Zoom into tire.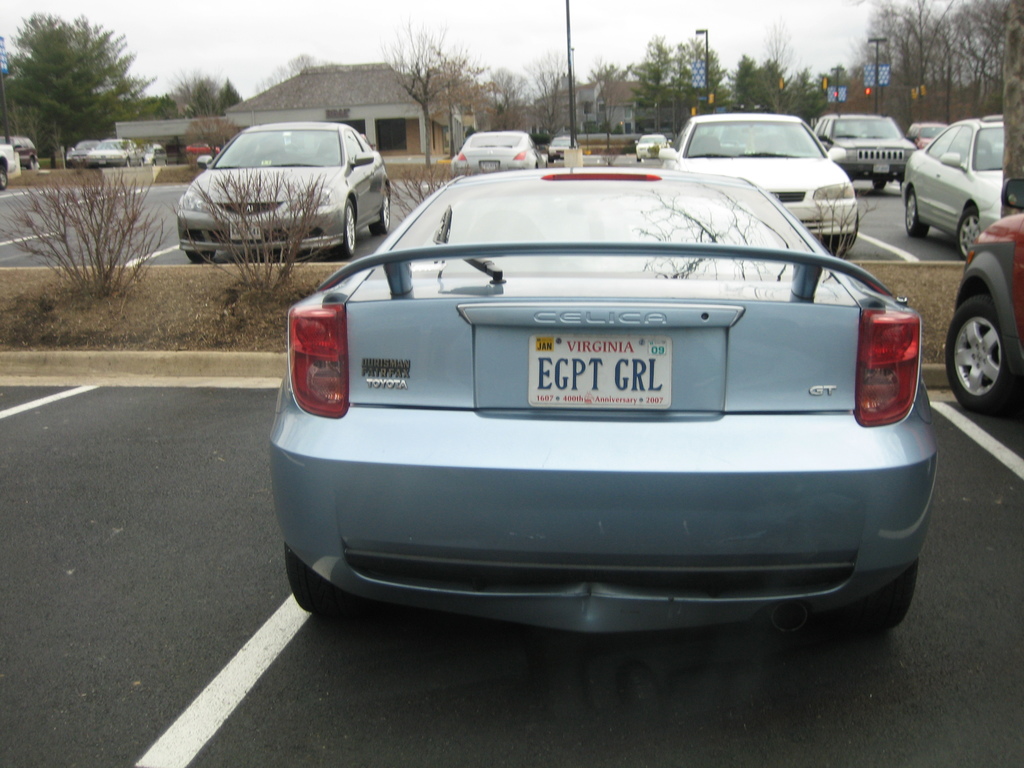
Zoom target: [left=0, top=162, right=10, bottom=191].
